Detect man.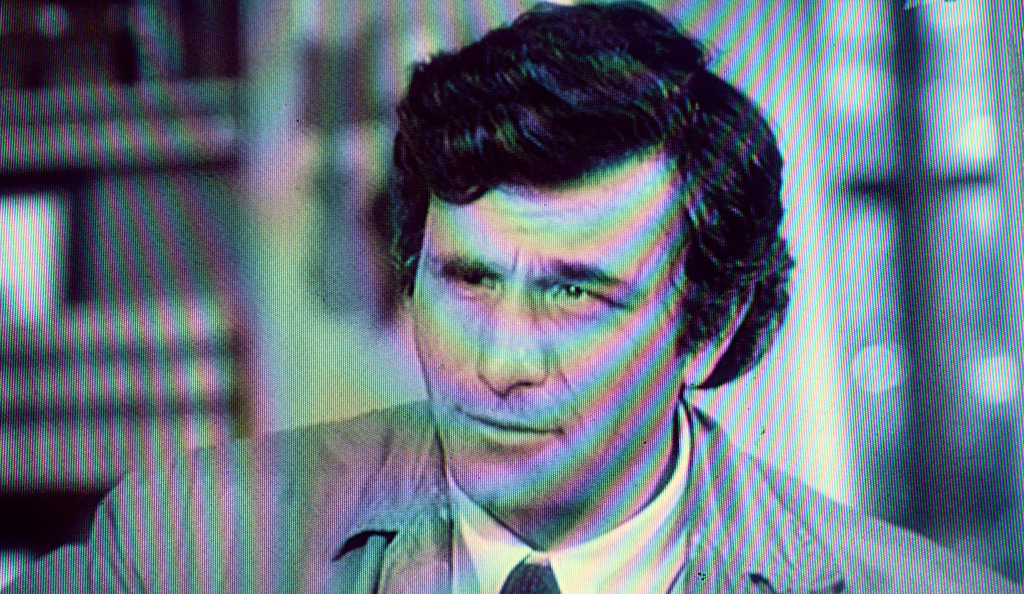
Detected at <region>0, 0, 1023, 593</region>.
